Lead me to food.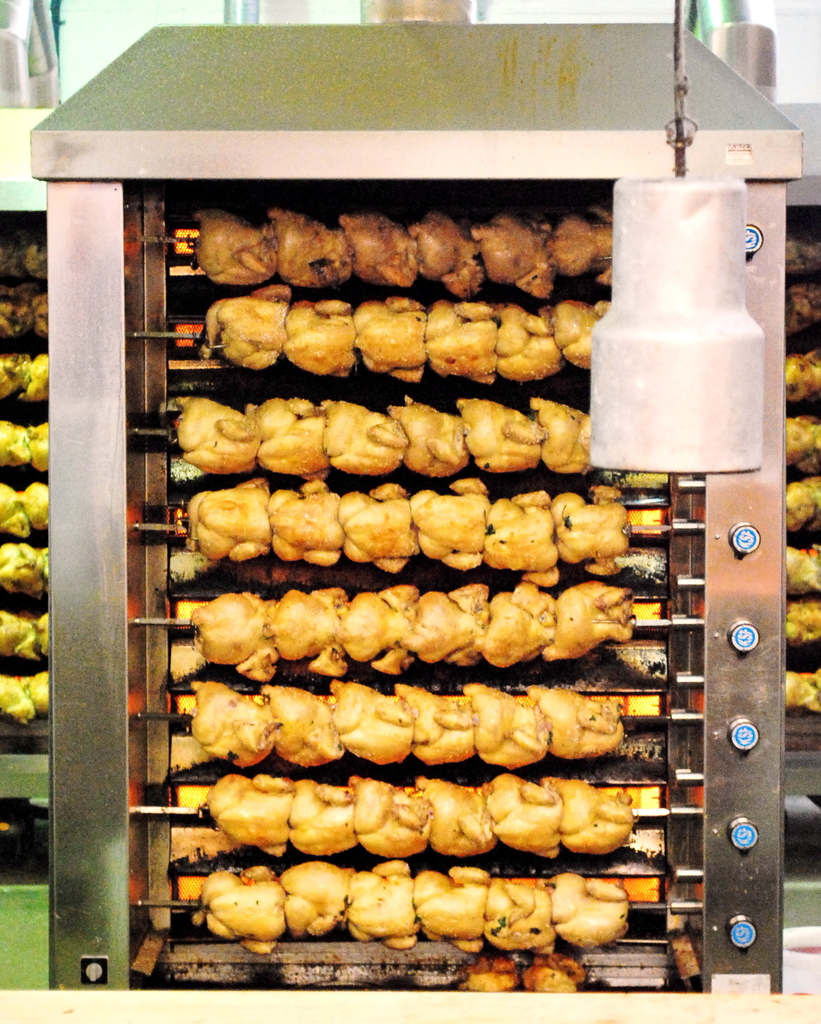
Lead to <box>541,209,611,289</box>.
